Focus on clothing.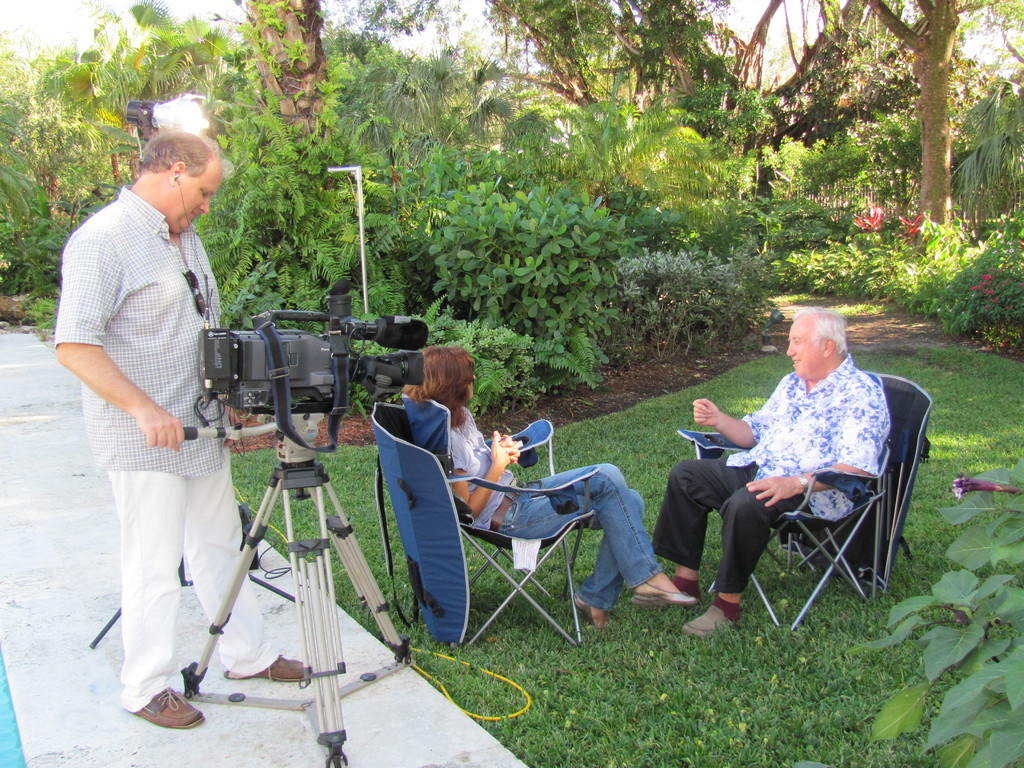
Focused at 449, 403, 663, 613.
